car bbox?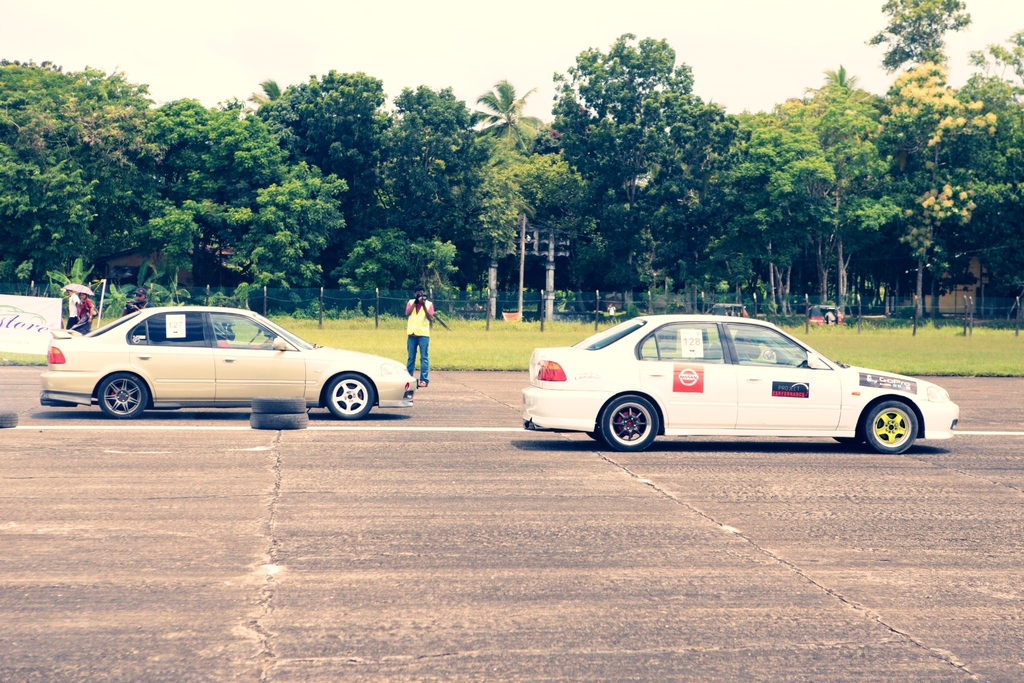
(left=32, top=299, right=427, bottom=440)
